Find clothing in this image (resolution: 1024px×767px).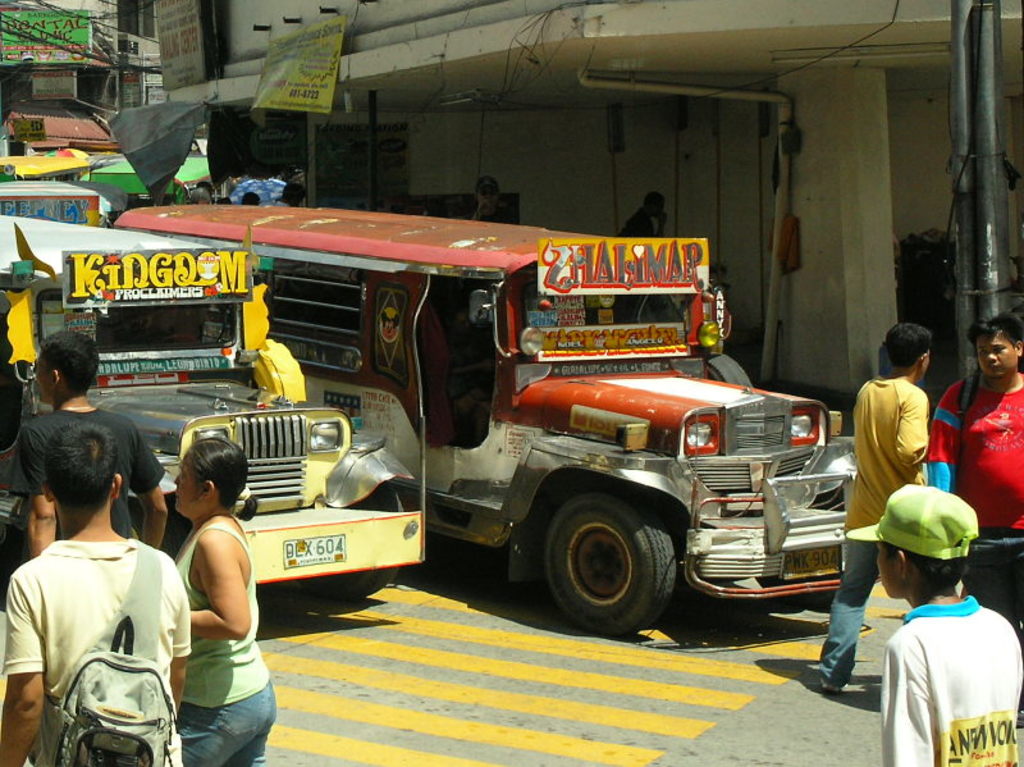
(left=9, top=415, right=174, bottom=534).
